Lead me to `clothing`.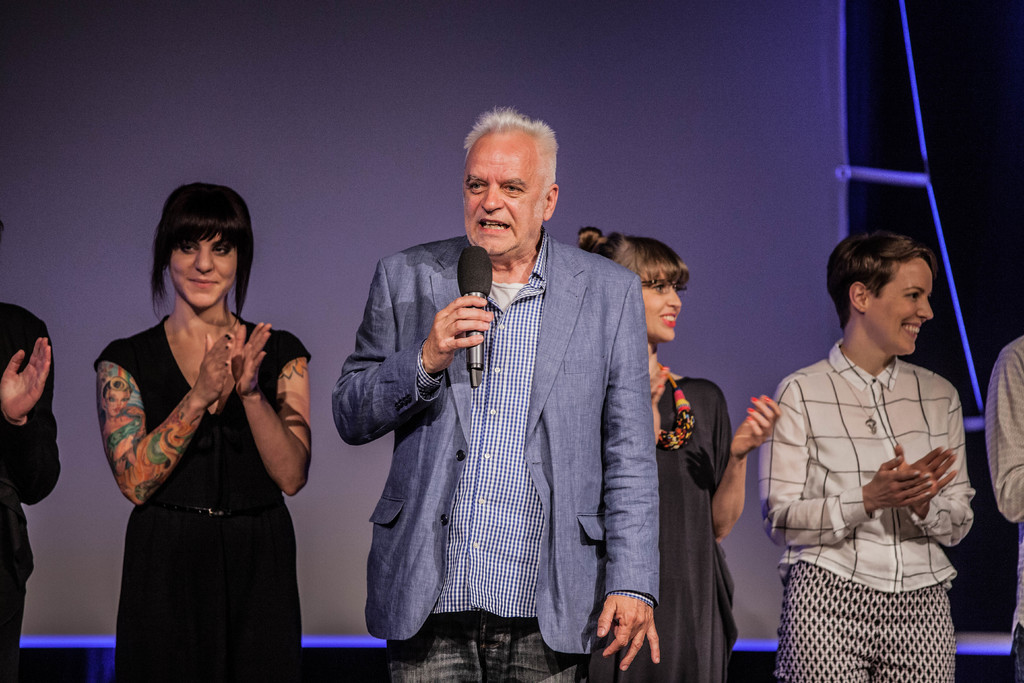
Lead to BBox(576, 372, 744, 682).
